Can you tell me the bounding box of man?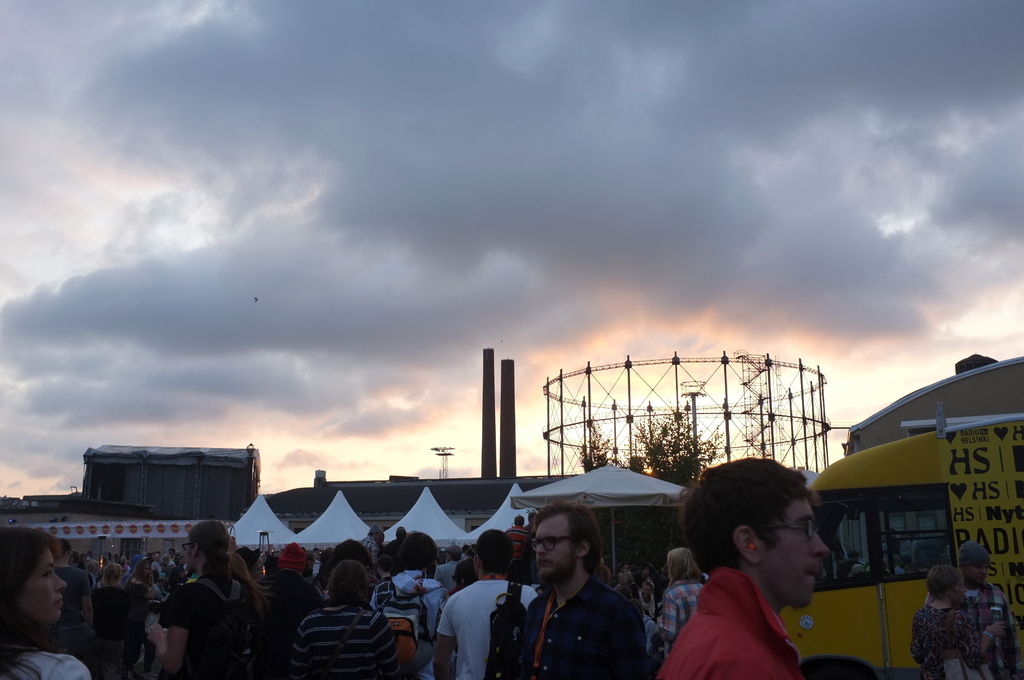
[513,503,650,679].
